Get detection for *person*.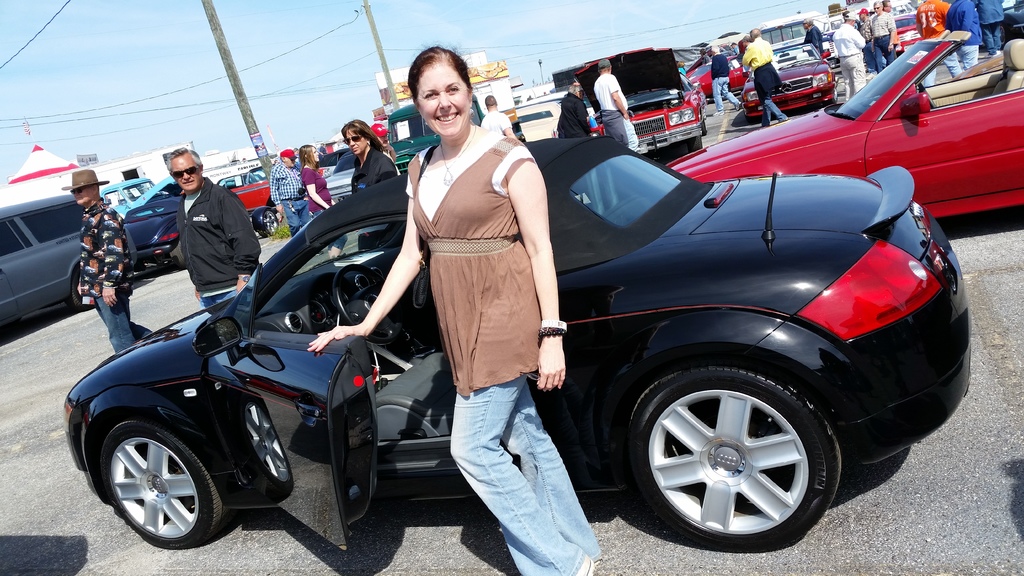
Detection: [left=166, top=144, right=262, bottom=301].
